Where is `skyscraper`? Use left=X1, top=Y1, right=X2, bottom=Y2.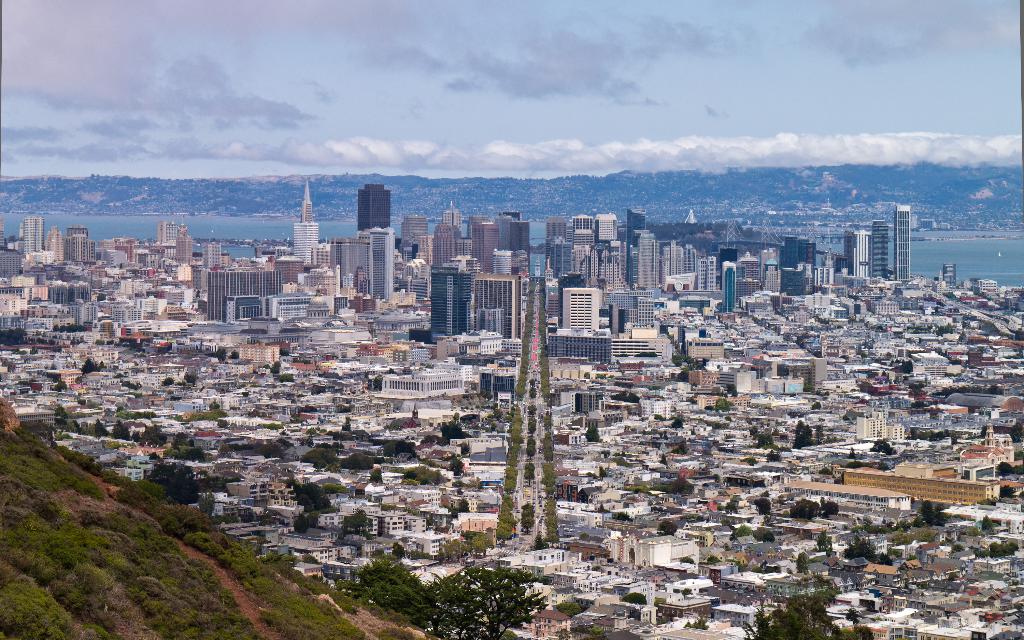
left=431, top=201, right=472, bottom=268.
